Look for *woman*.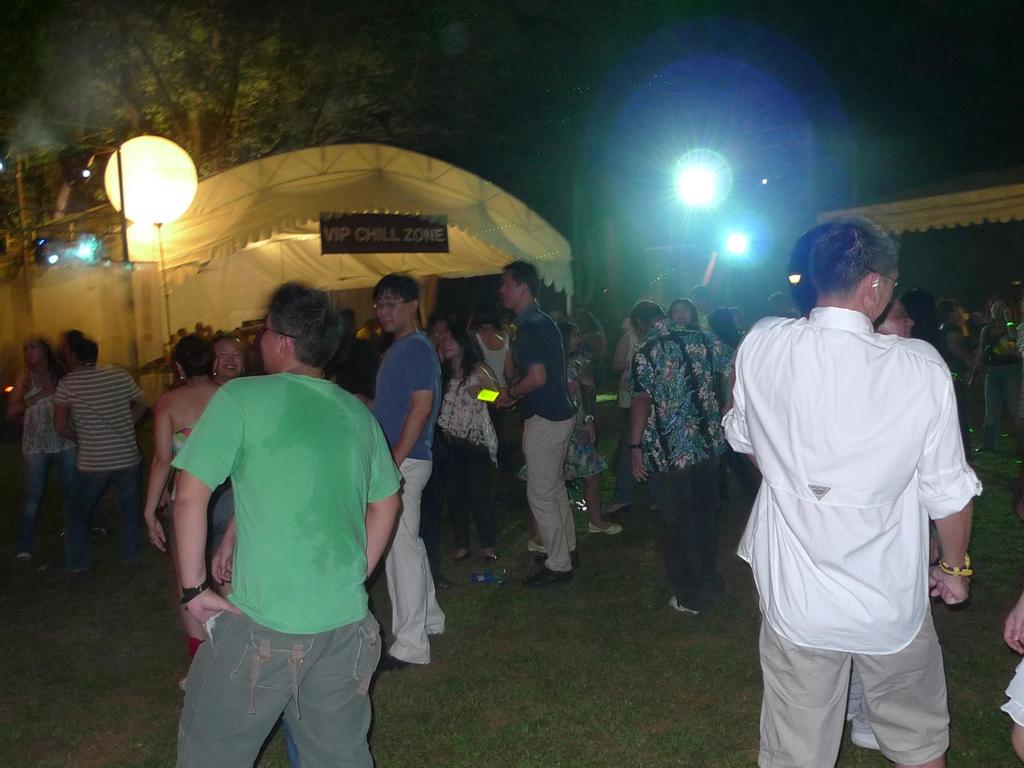
Found: select_region(518, 317, 619, 562).
